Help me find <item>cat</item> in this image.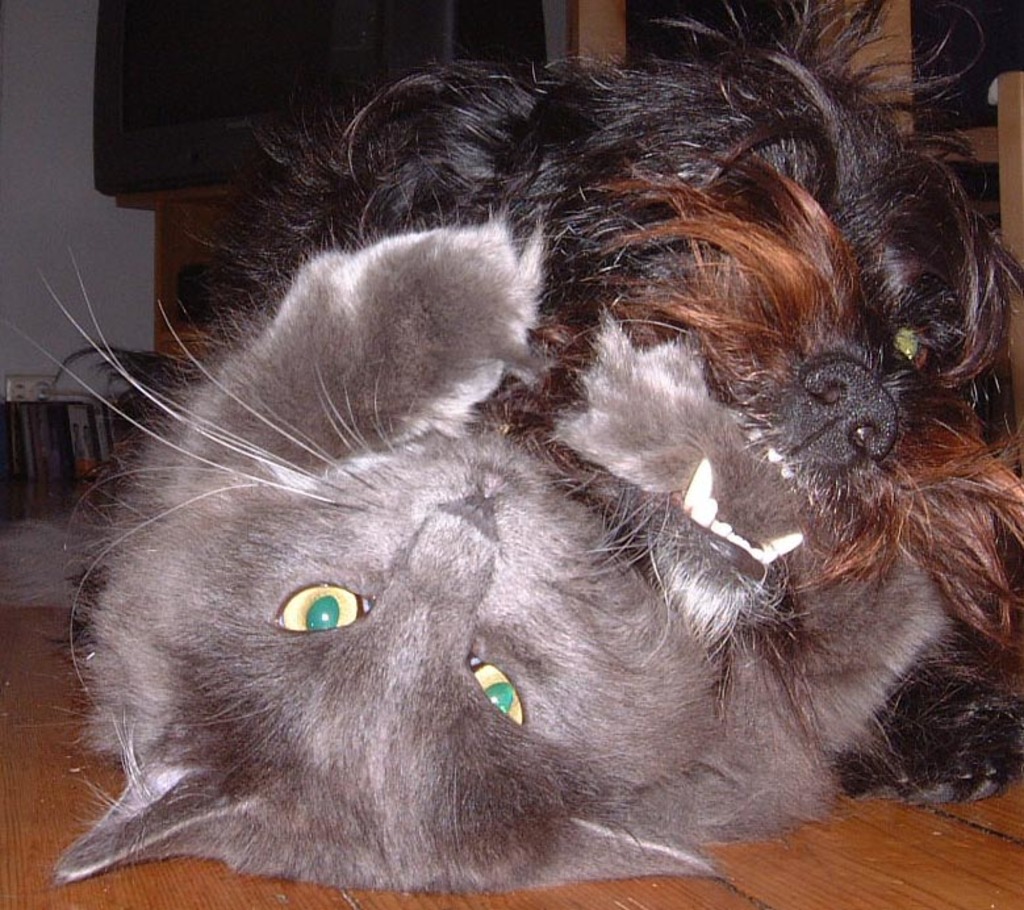
Found it: x1=7 y1=208 x2=953 y2=889.
